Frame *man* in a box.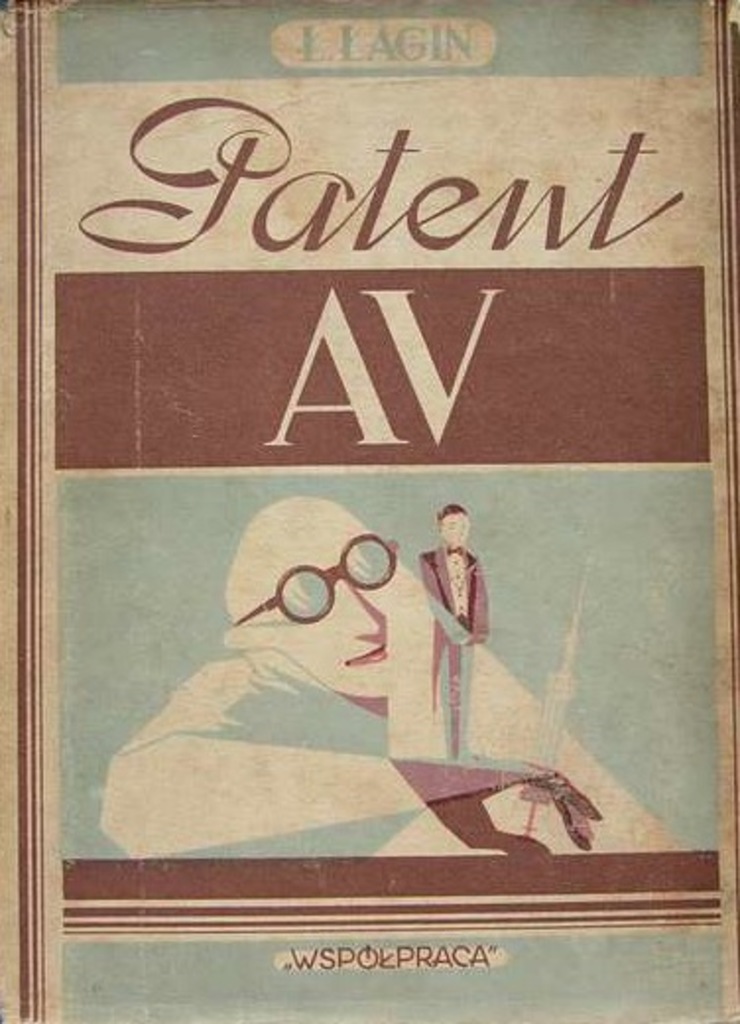
pyautogui.locateOnScreen(417, 492, 516, 731).
